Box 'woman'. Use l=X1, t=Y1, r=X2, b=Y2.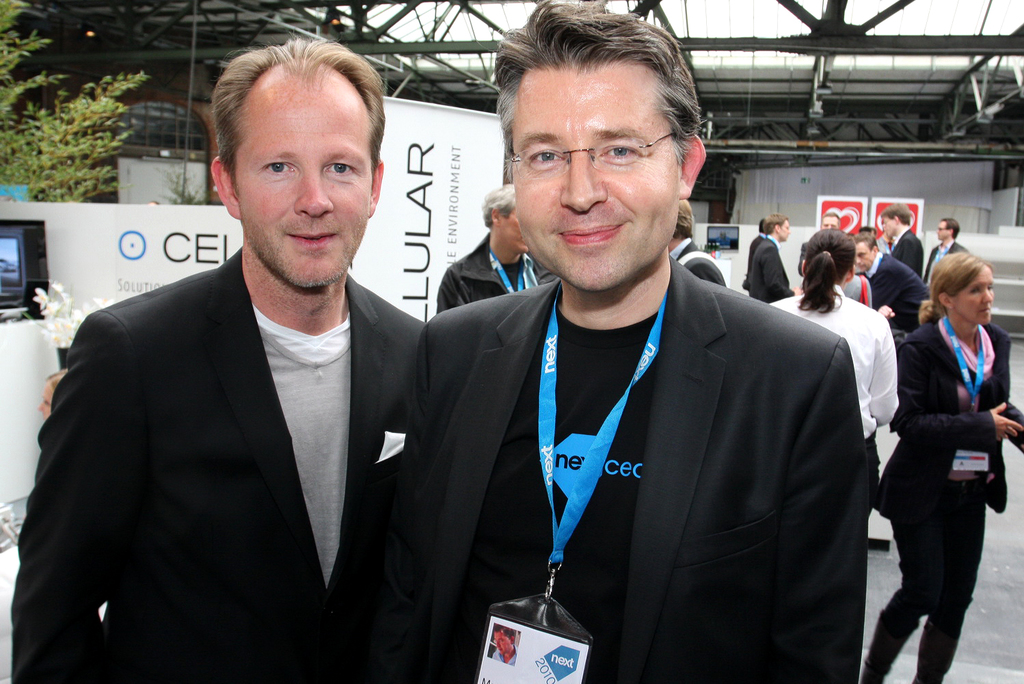
l=876, t=228, r=1008, b=683.
